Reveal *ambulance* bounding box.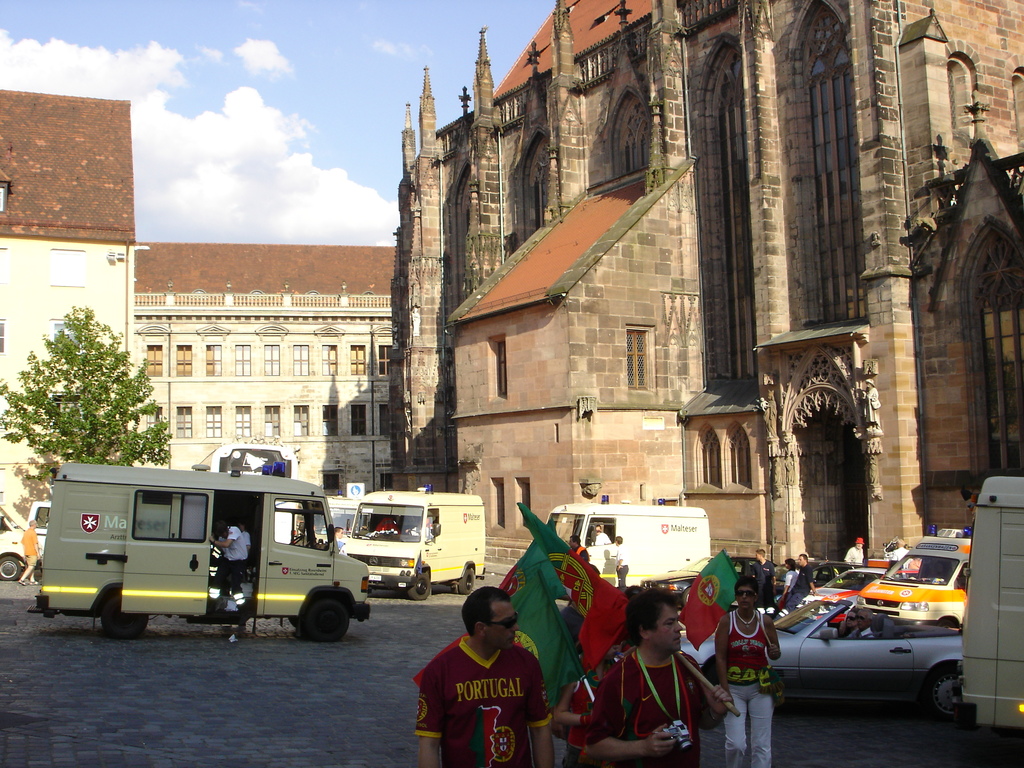
Revealed: [left=546, top=496, right=710, bottom=587].
